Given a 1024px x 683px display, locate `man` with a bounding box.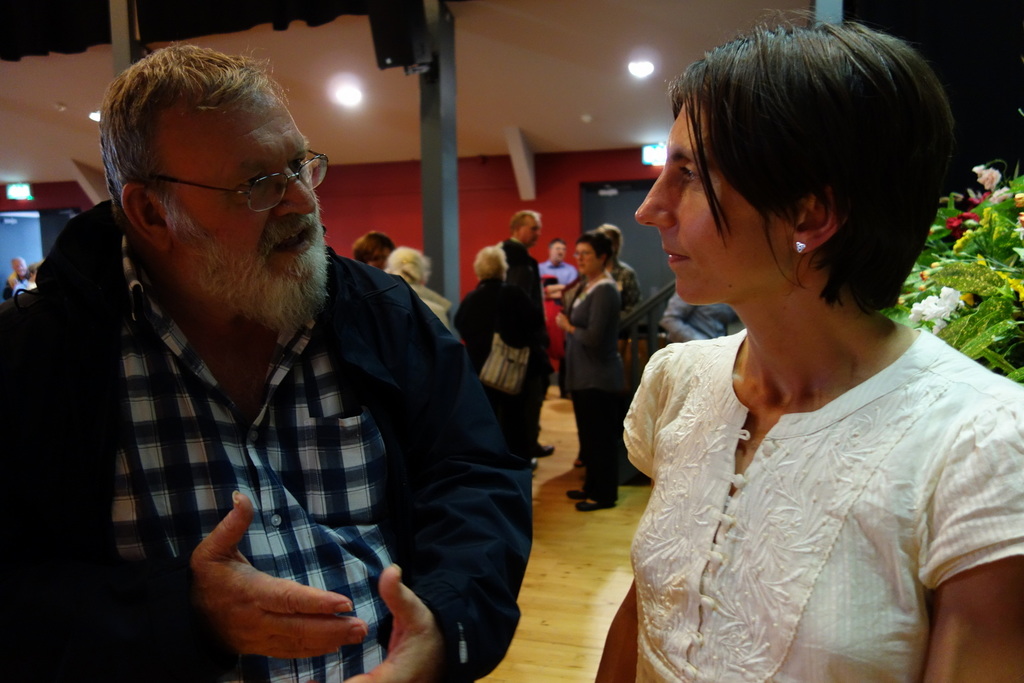
Located: pyautogui.locateOnScreen(35, 49, 541, 668).
